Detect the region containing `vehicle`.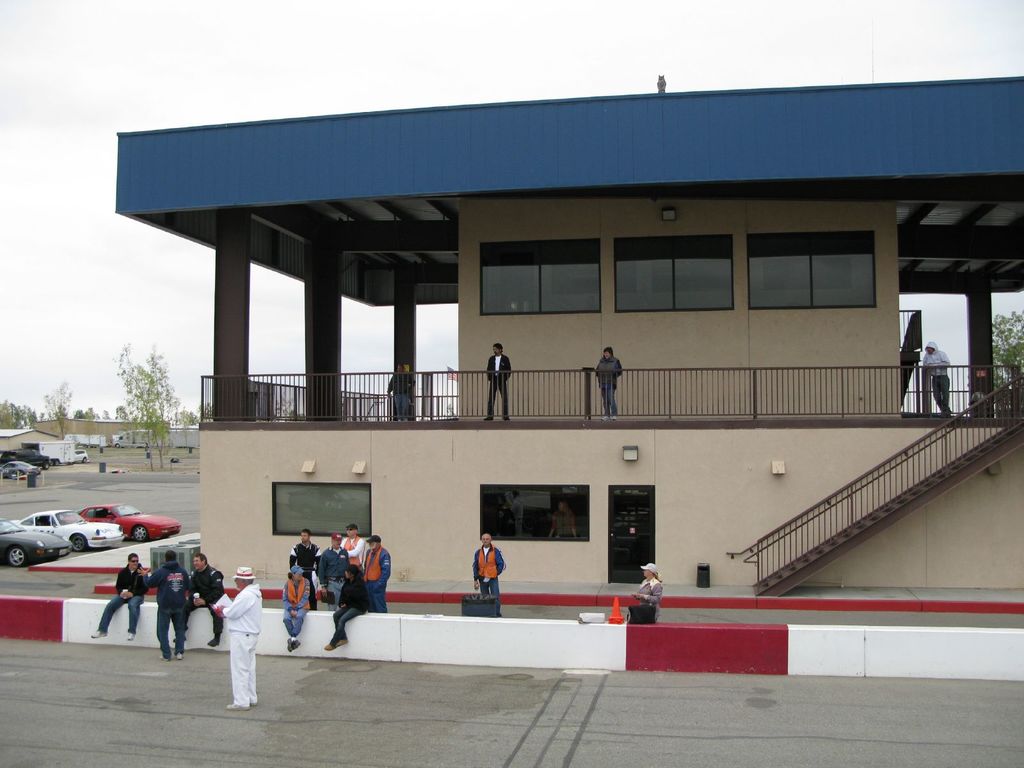
22, 508, 123, 554.
